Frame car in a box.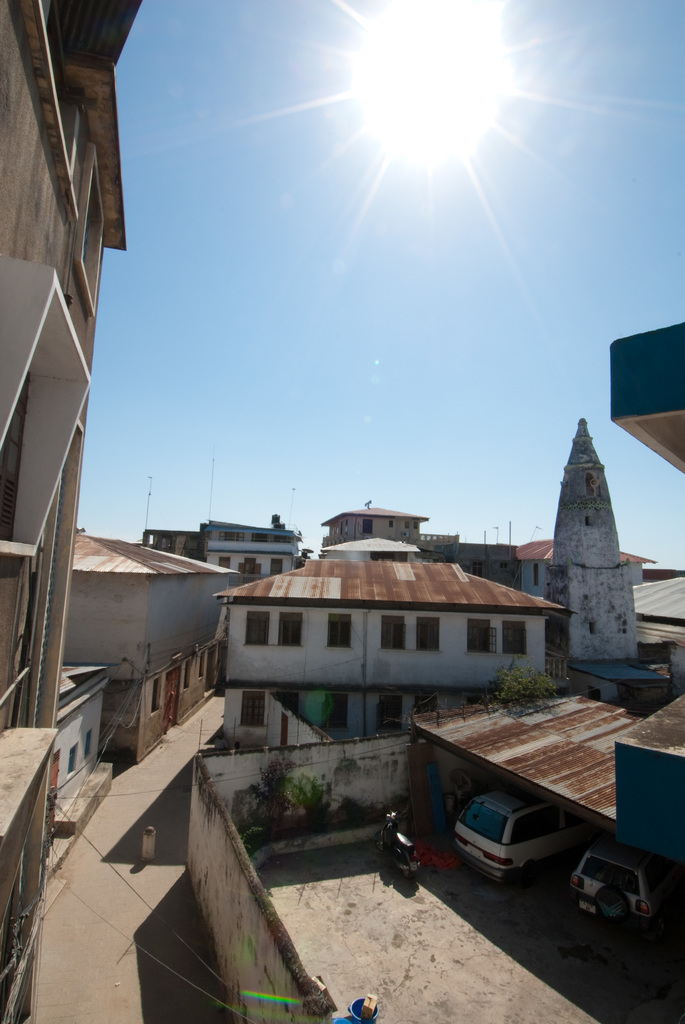
pyautogui.locateOnScreen(572, 854, 669, 929).
